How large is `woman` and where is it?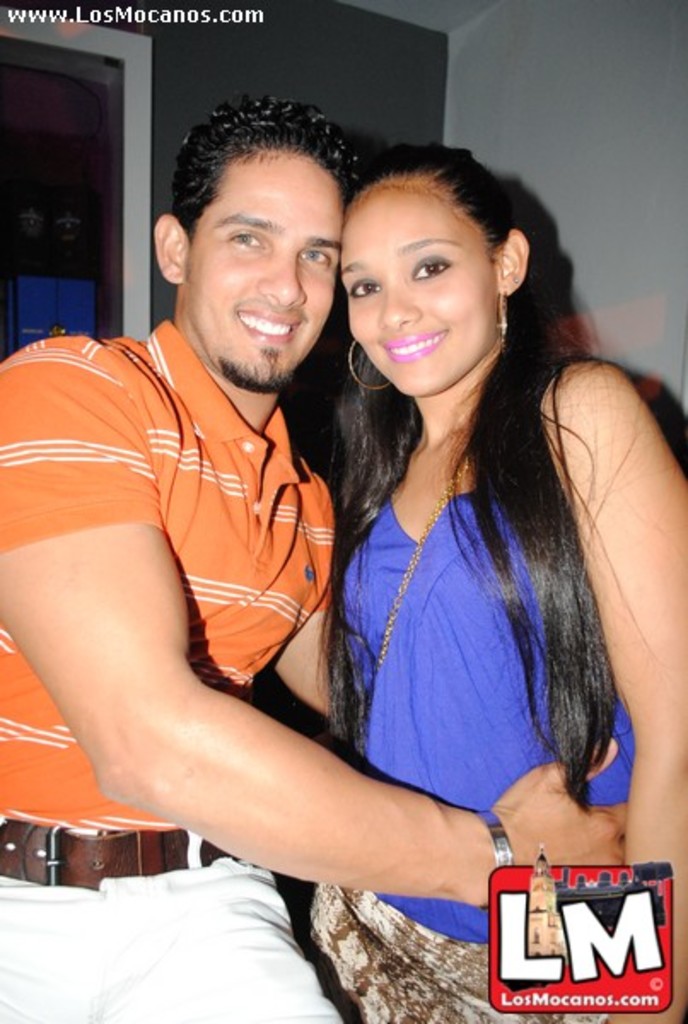
Bounding box: 285 135 662 901.
